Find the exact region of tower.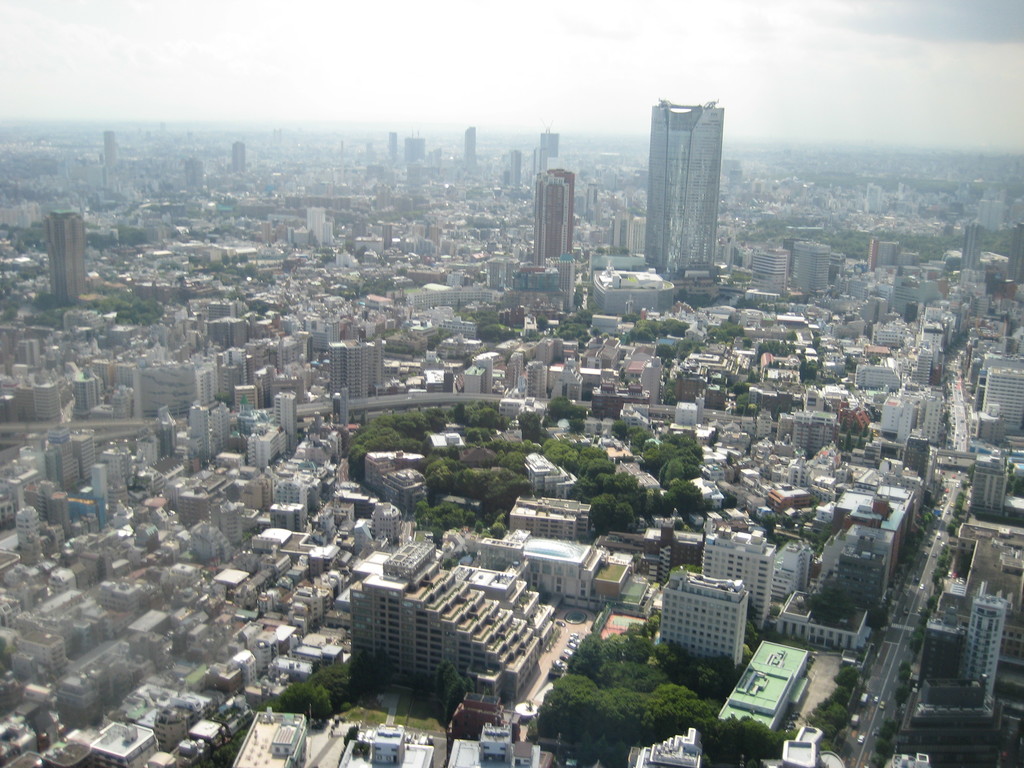
Exact region: <box>68,426,95,481</box>.
